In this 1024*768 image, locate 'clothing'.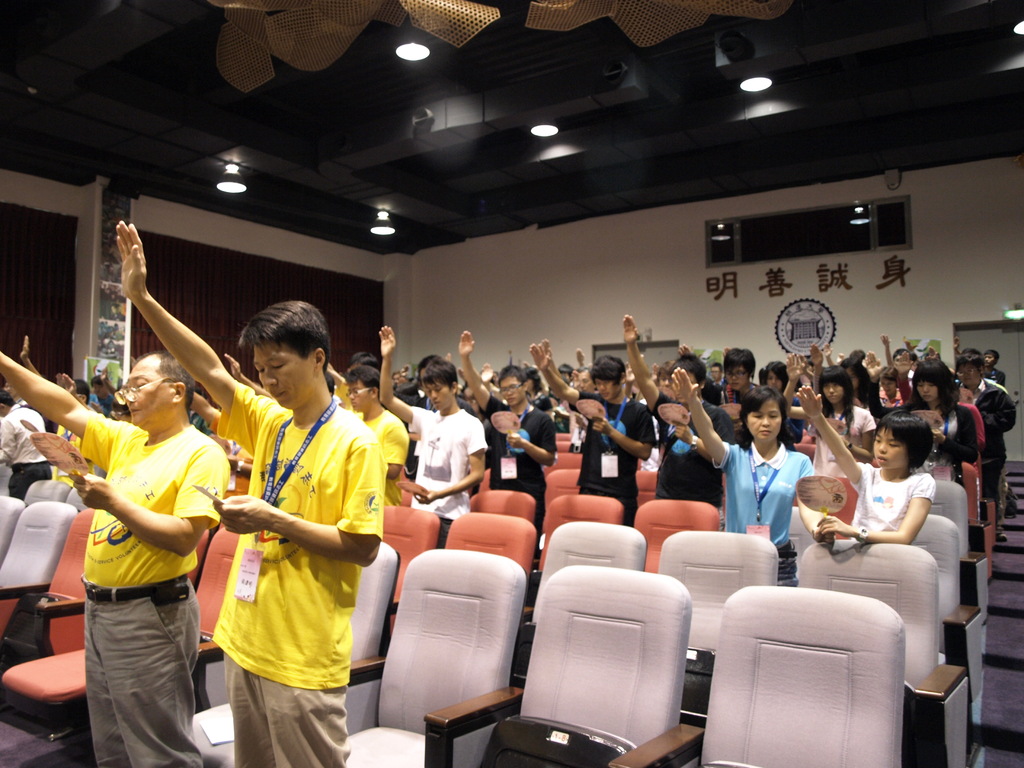
Bounding box: 77 413 230 767.
